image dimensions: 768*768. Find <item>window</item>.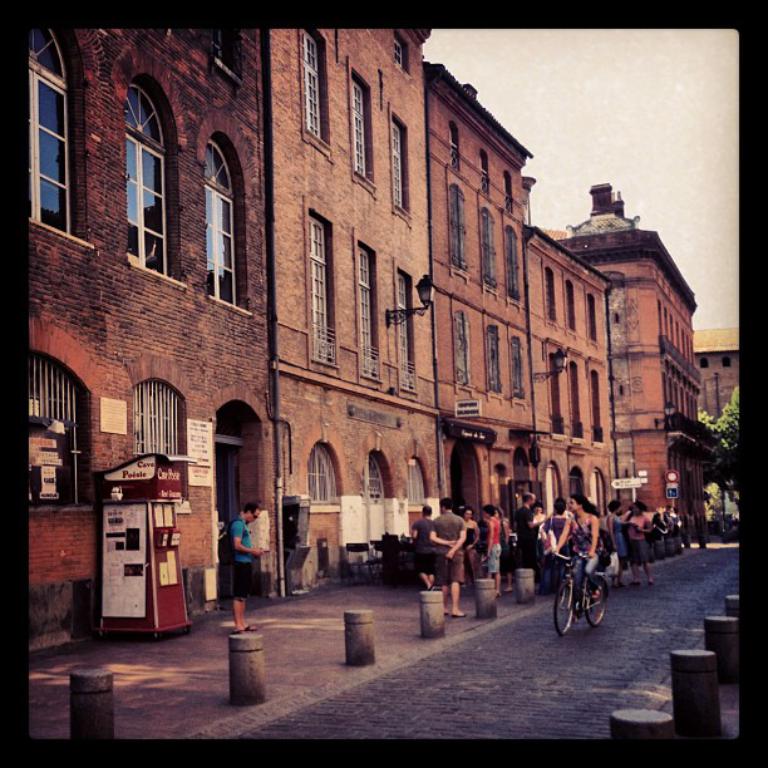
<region>13, 54, 68, 232</region>.
